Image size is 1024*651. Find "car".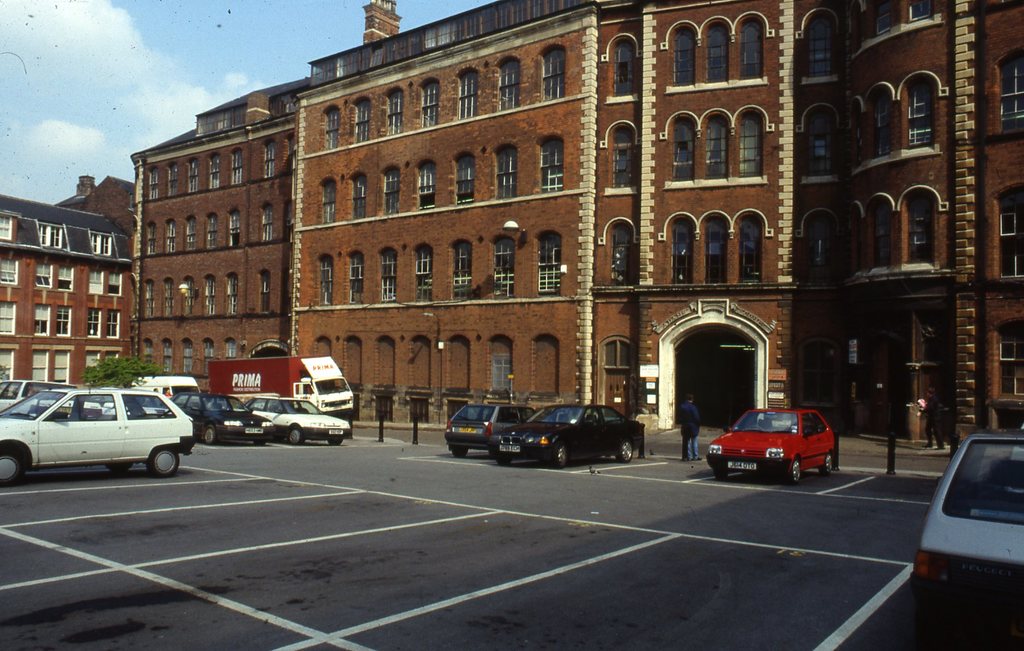
bbox=(451, 402, 524, 462).
